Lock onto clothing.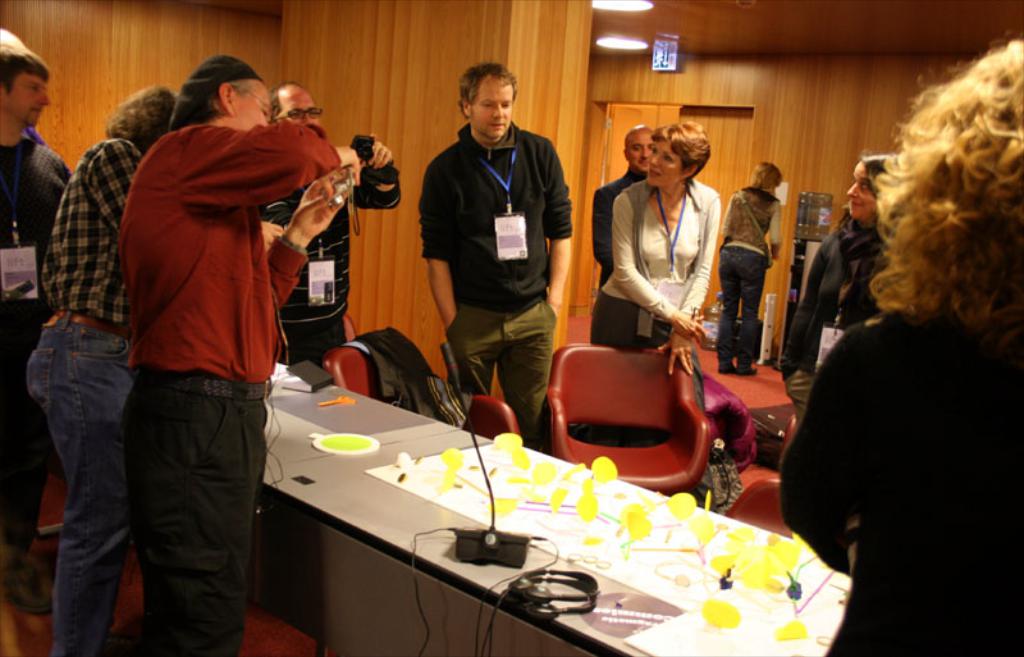
Locked: (36,134,168,656).
